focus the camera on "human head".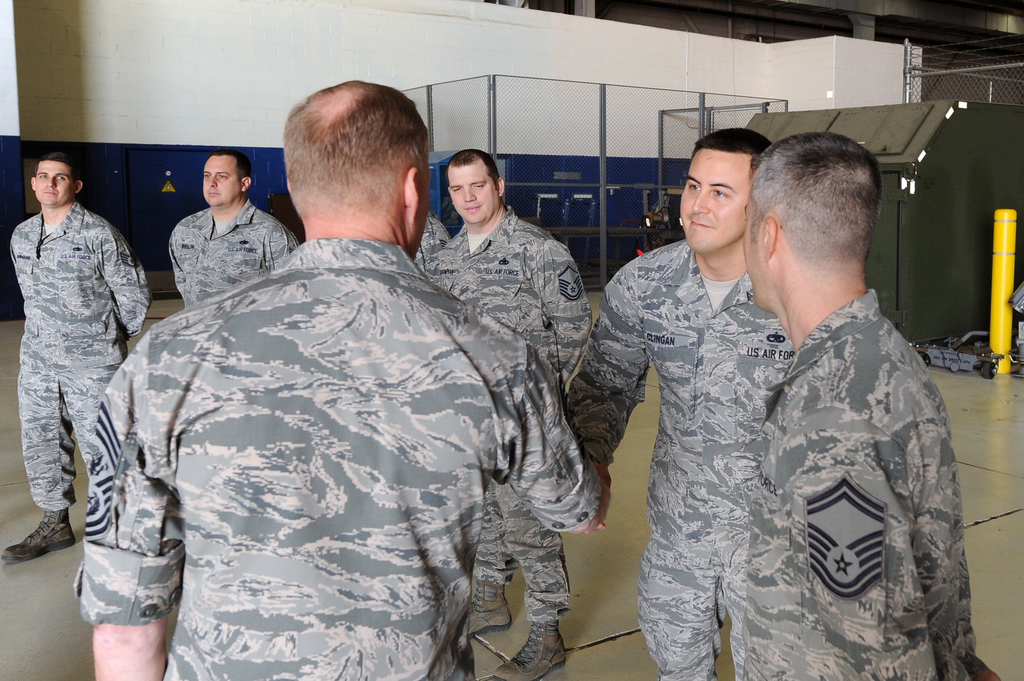
Focus region: locate(272, 76, 440, 244).
